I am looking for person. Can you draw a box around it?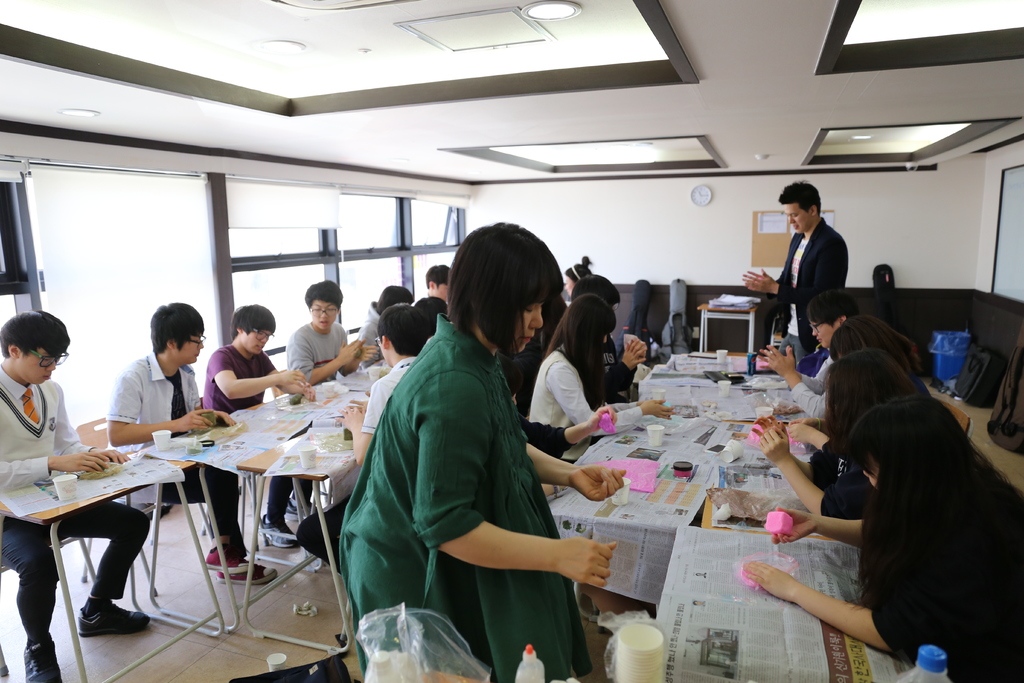
Sure, the bounding box is pyautogui.locateOnScreen(197, 300, 317, 548).
